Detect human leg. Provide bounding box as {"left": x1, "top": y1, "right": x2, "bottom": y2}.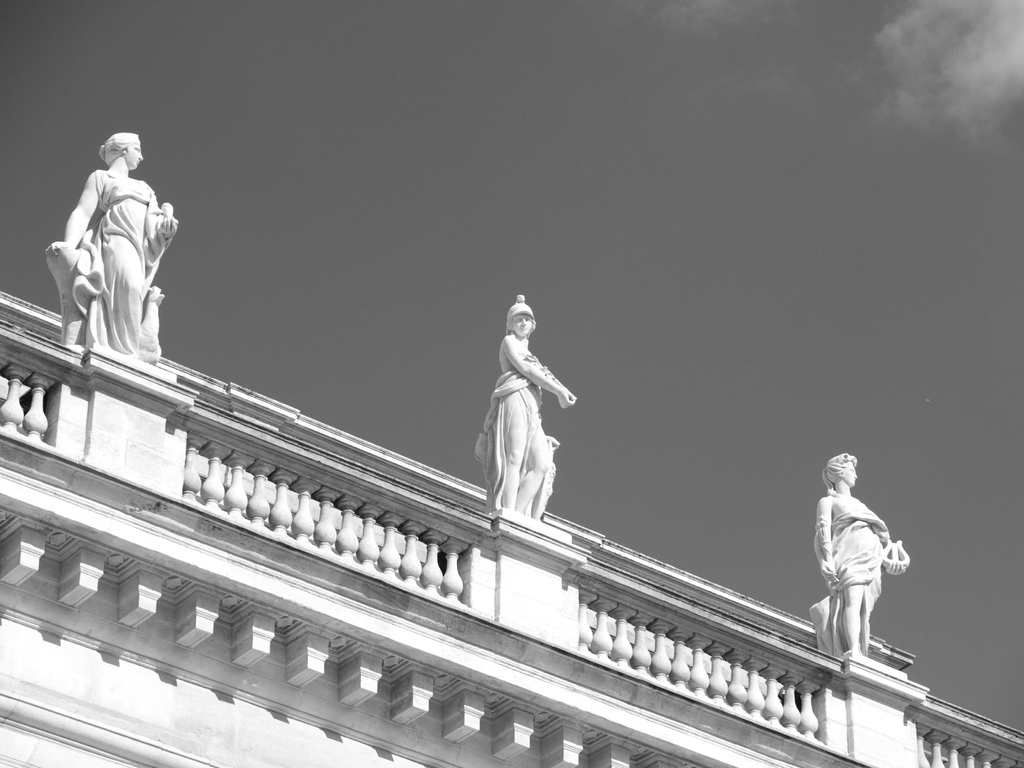
{"left": 499, "top": 396, "right": 530, "bottom": 511}.
